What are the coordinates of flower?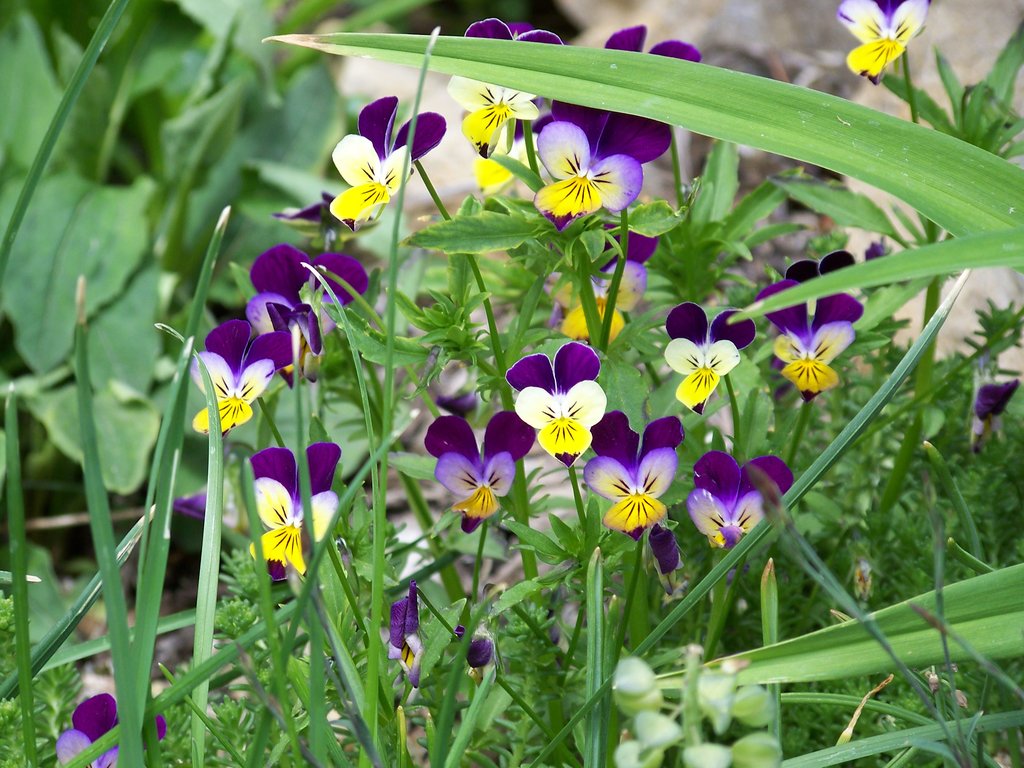
crop(380, 582, 503, 680).
